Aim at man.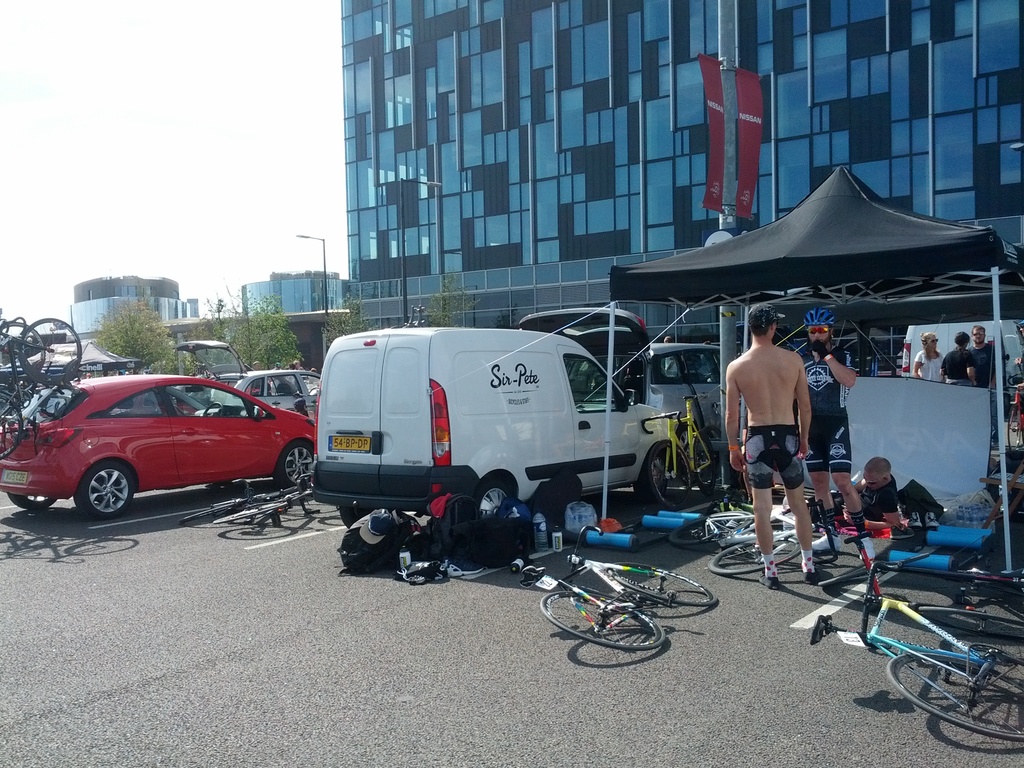
Aimed at <bbox>789, 308, 862, 545</bbox>.
